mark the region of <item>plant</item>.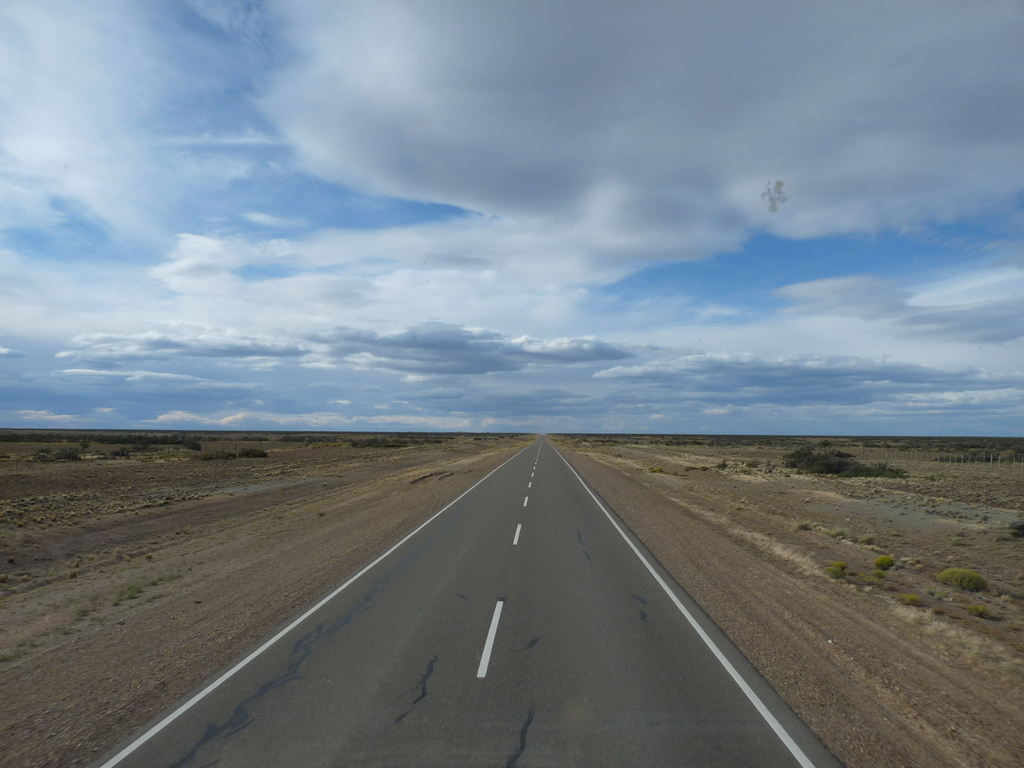
Region: 470, 435, 484, 444.
